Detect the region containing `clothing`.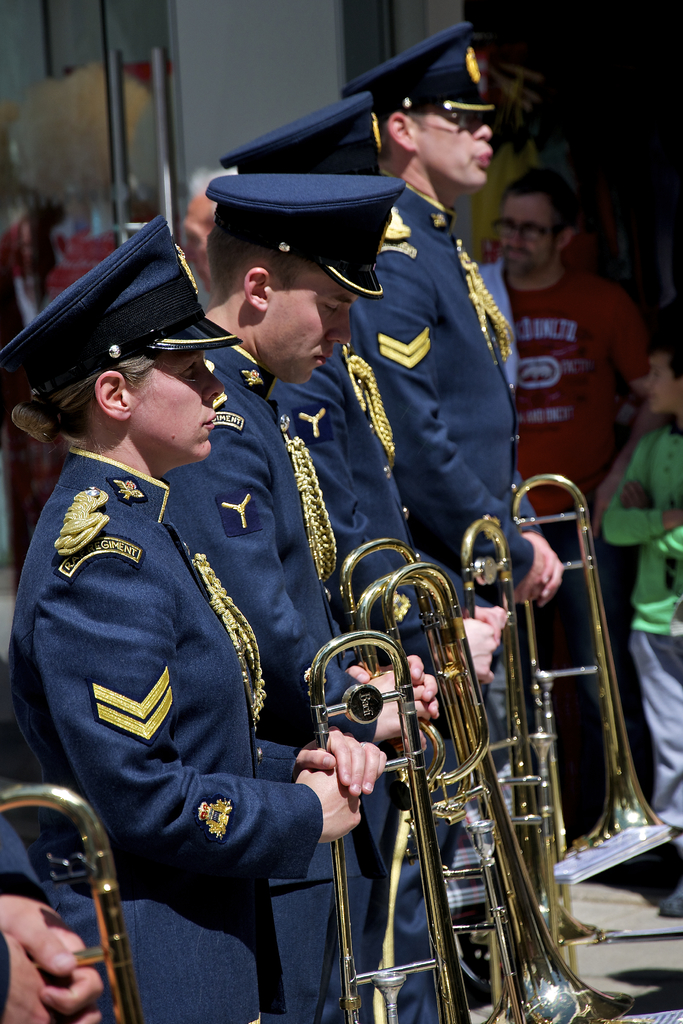
371 163 550 725.
